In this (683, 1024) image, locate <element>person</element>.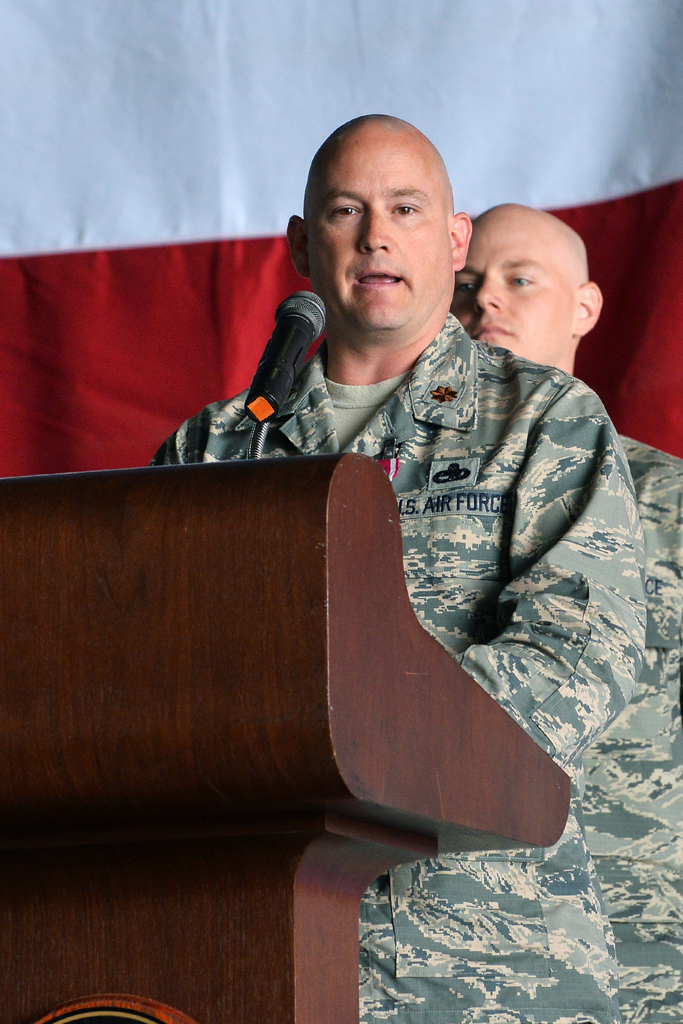
Bounding box: pyautogui.locateOnScreen(444, 202, 682, 1023).
